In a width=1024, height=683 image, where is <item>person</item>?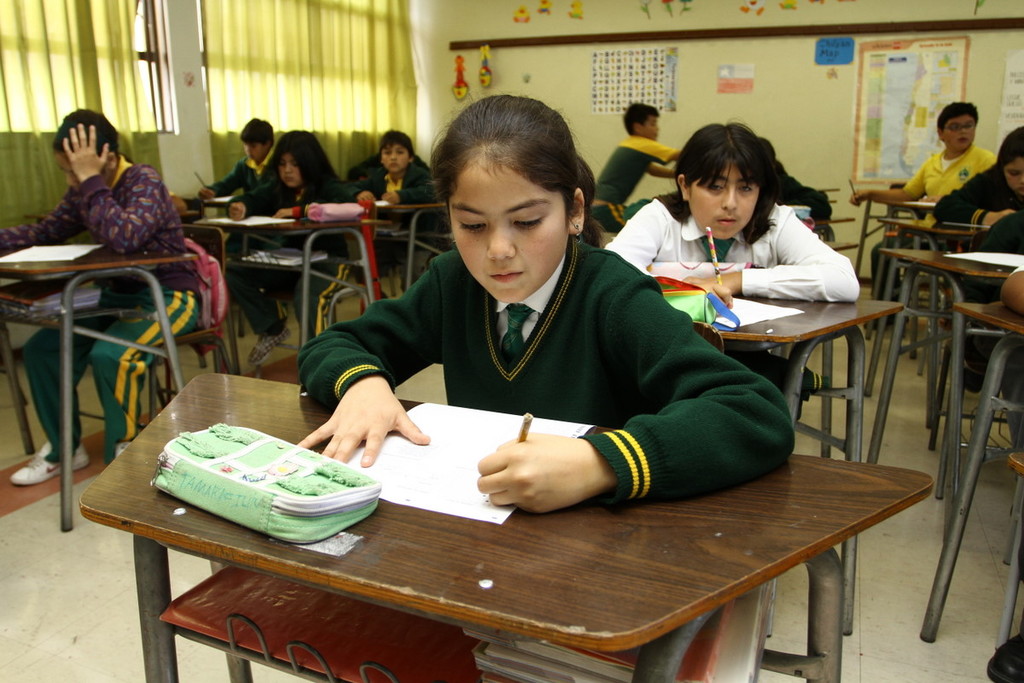
crop(196, 116, 276, 258).
